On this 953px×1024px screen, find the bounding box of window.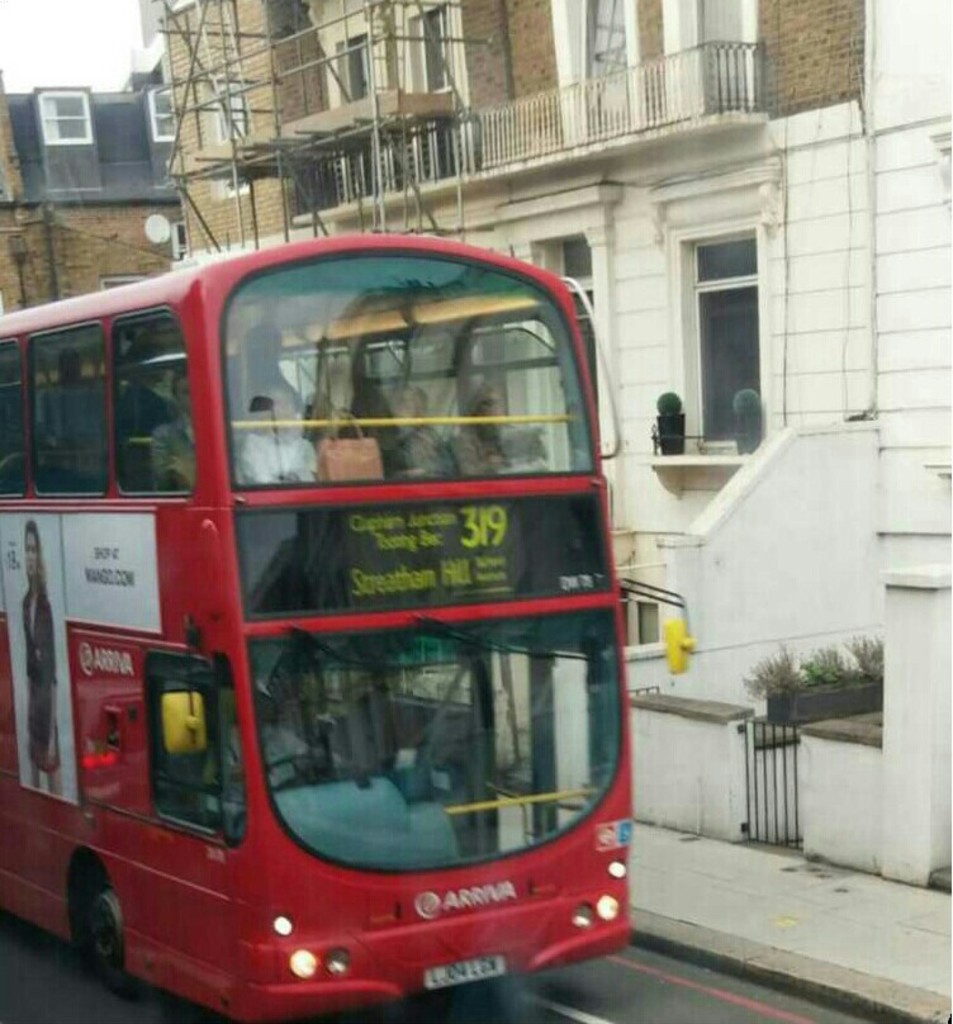
Bounding box: [x1=407, y1=5, x2=456, y2=95].
